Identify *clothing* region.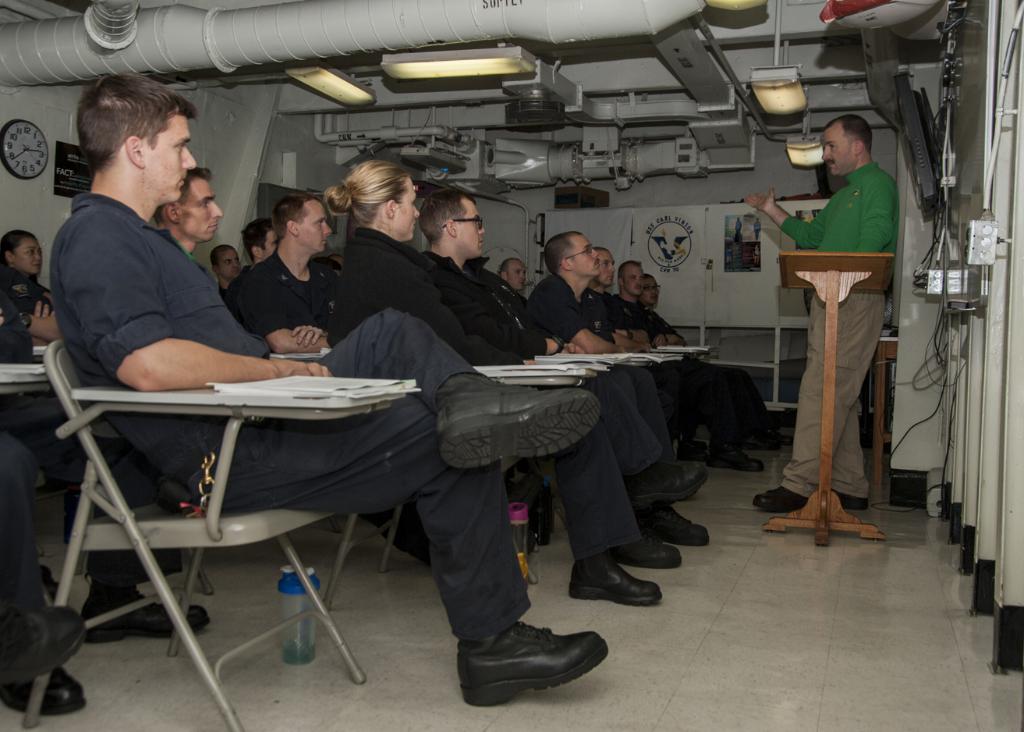
Region: x1=601, y1=291, x2=734, y2=454.
